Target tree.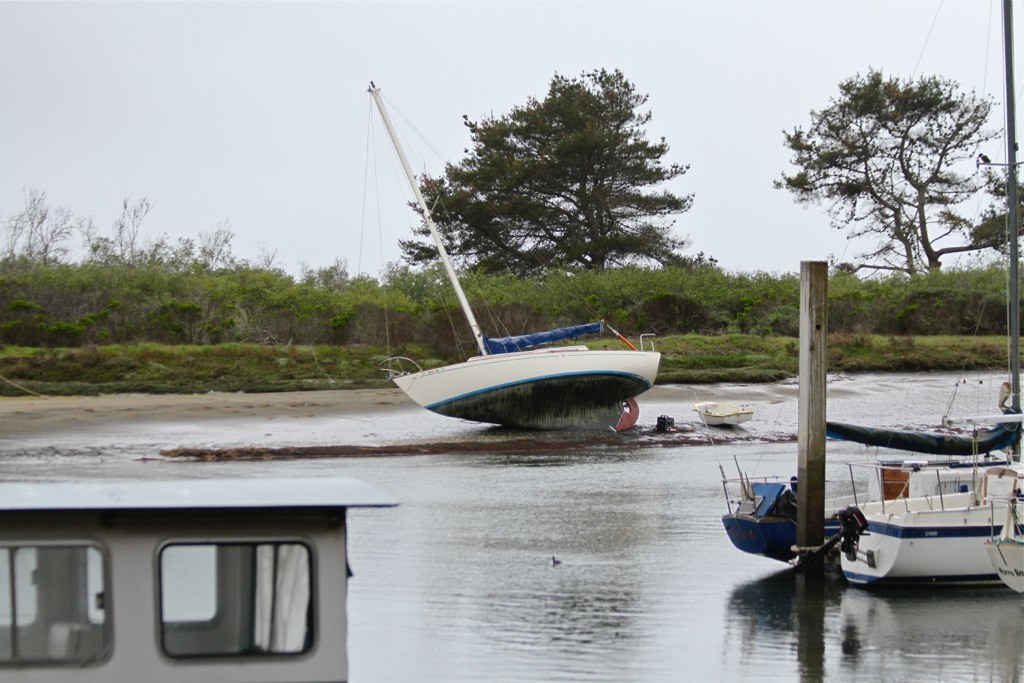
Target region: [left=392, top=56, right=723, bottom=278].
